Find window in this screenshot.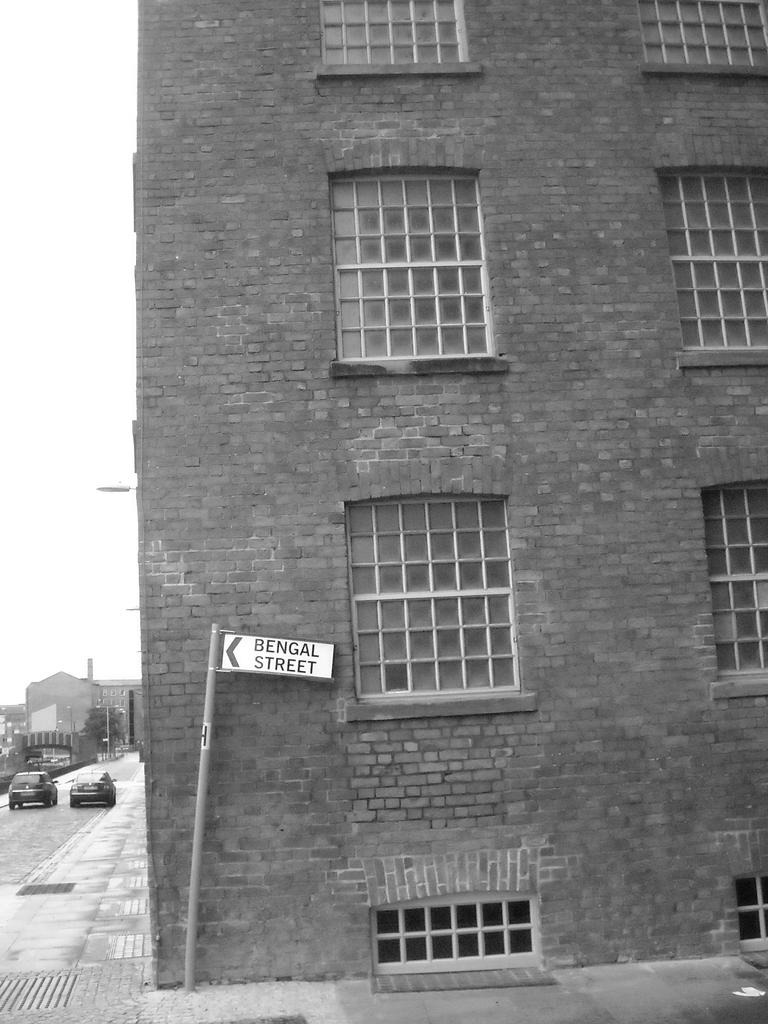
The bounding box for window is <box>662,173,767,348</box>.
